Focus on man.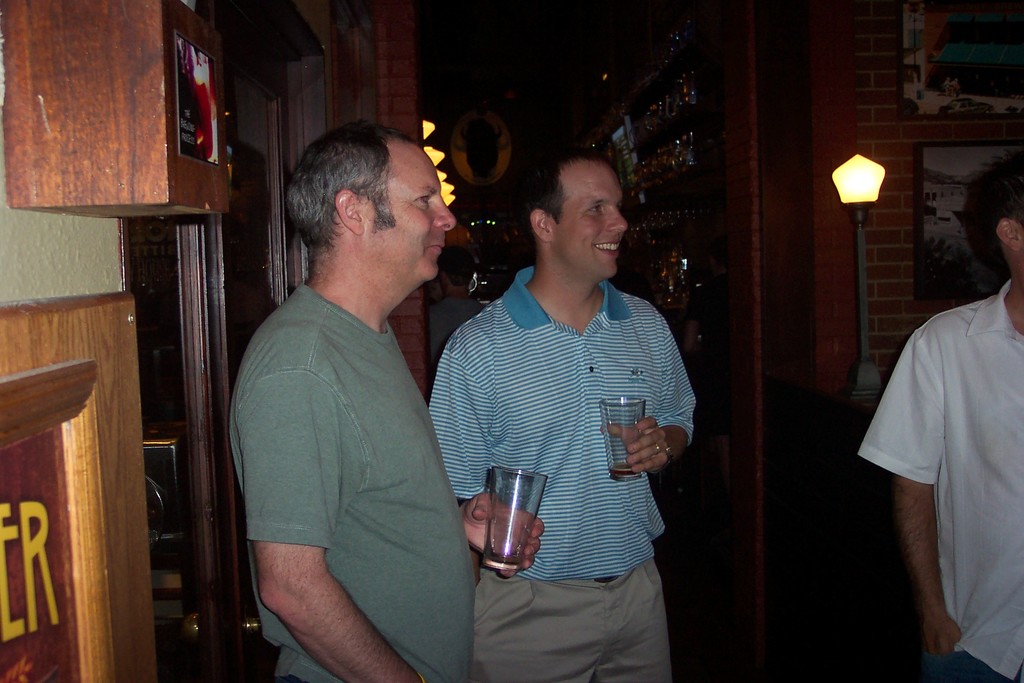
Focused at <box>859,158,1023,682</box>.
